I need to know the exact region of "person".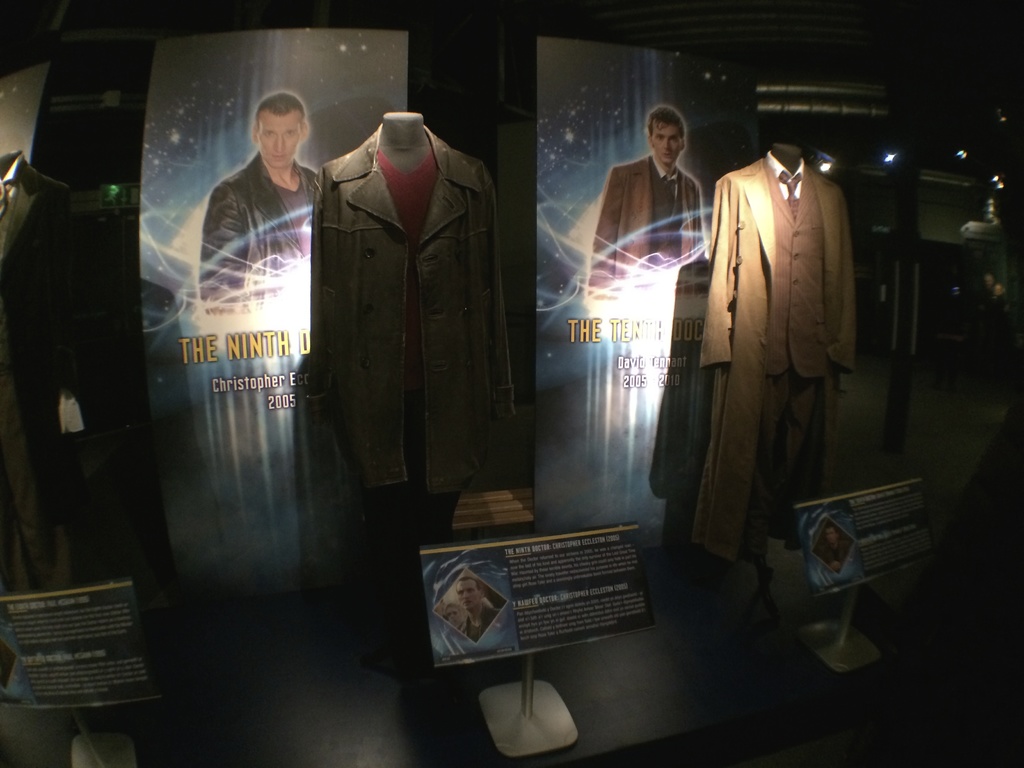
Region: 195,102,328,326.
